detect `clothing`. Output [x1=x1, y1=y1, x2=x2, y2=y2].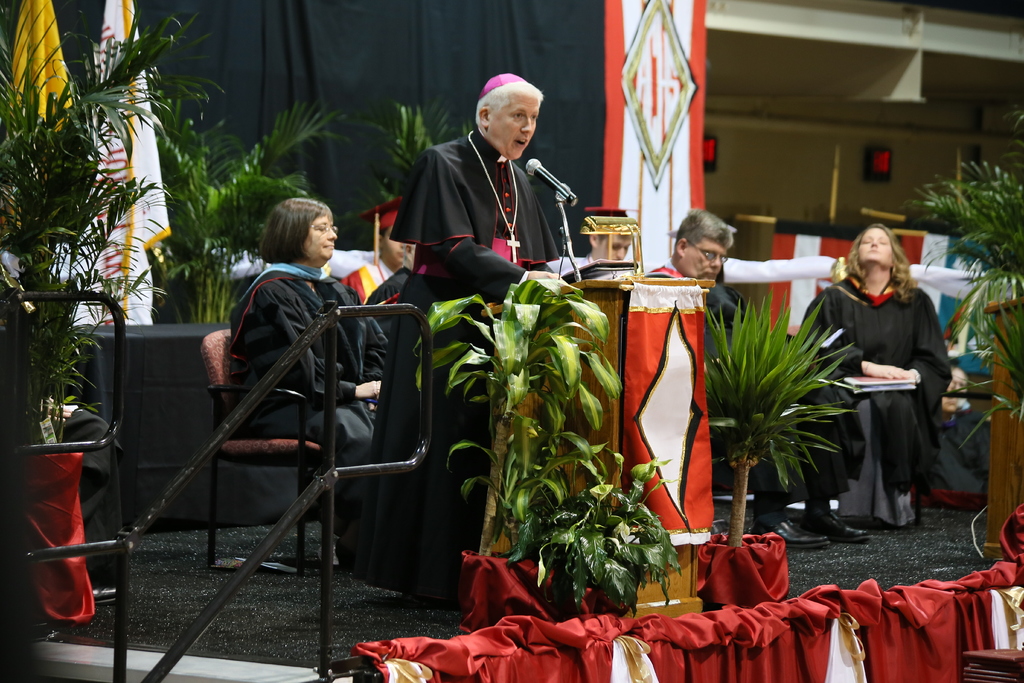
[x1=230, y1=263, x2=390, y2=539].
